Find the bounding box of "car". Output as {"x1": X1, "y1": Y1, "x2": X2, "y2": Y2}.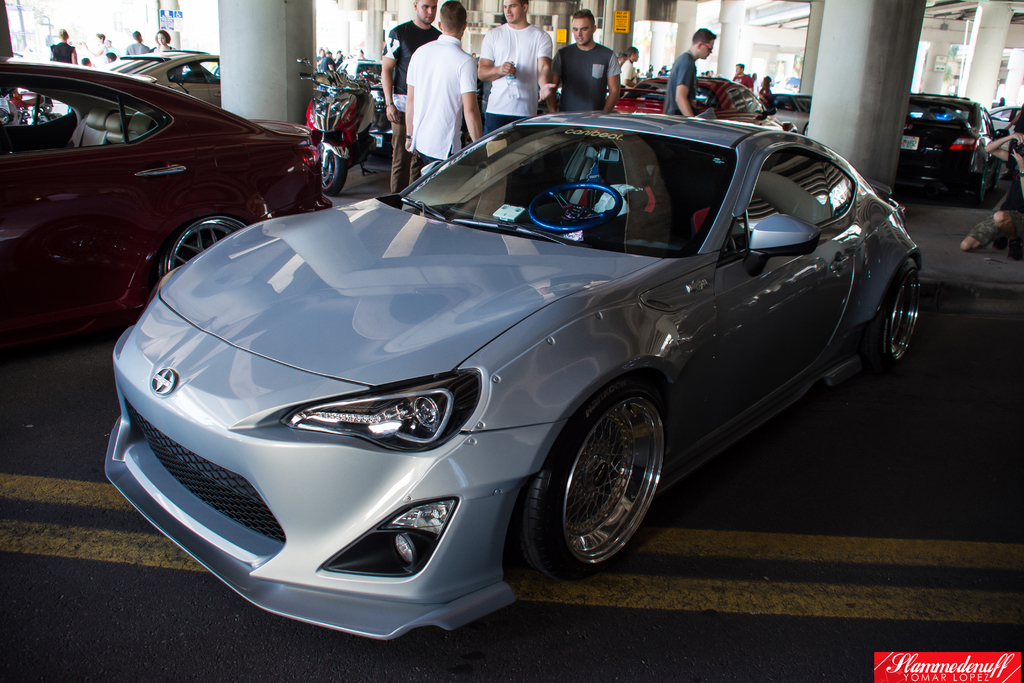
{"x1": 109, "y1": 88, "x2": 898, "y2": 636}.
